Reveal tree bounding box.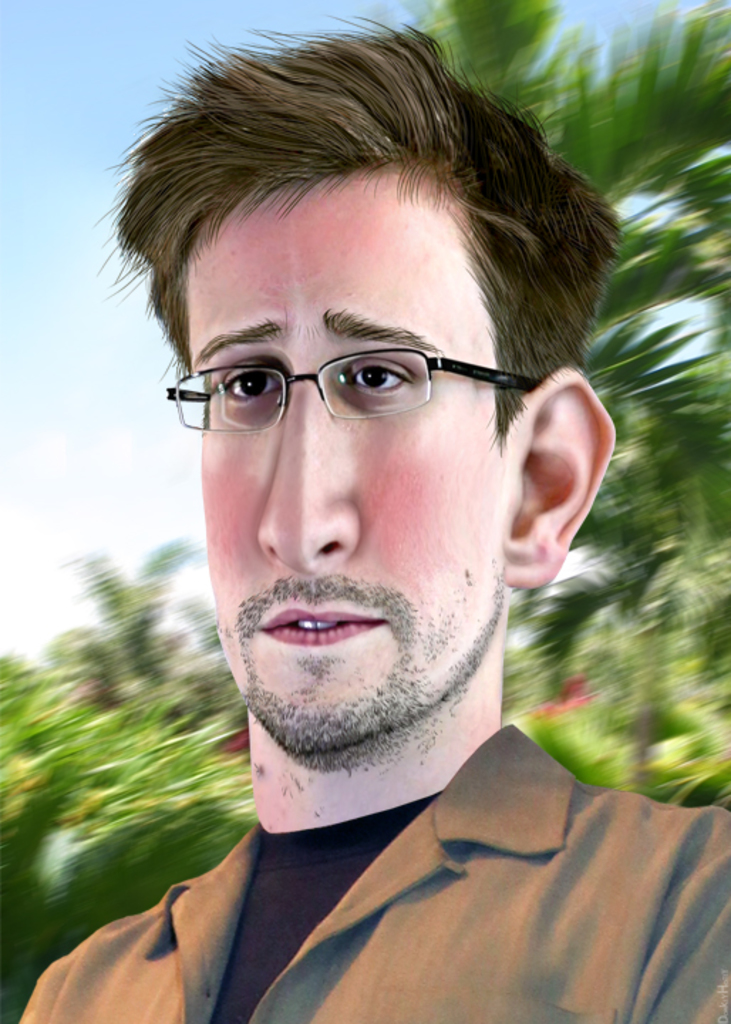
Revealed: bbox=[519, 390, 730, 788].
